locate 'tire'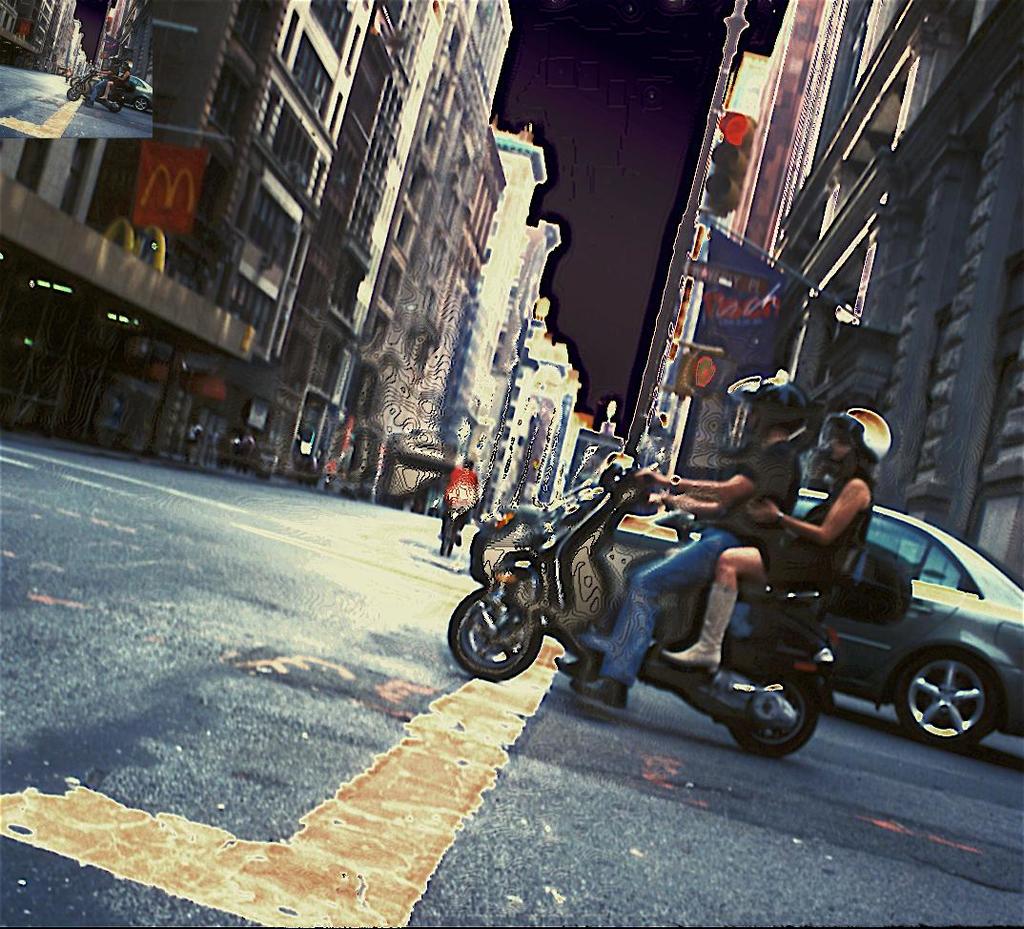
{"left": 731, "top": 672, "right": 820, "bottom": 758}
